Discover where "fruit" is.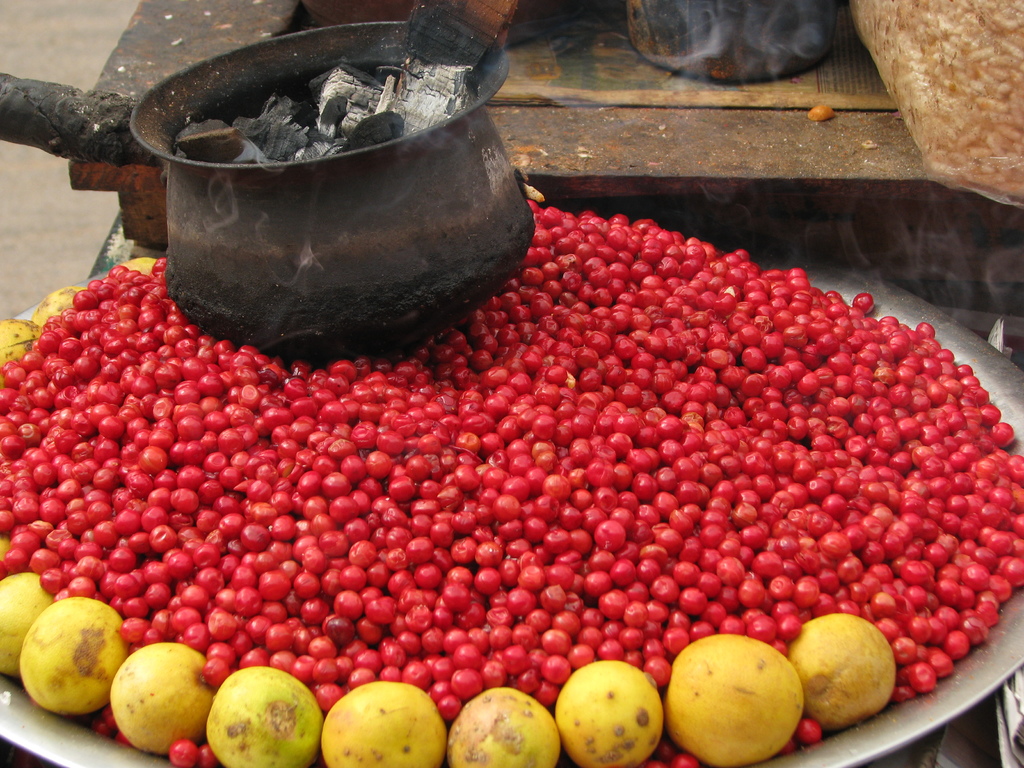
Discovered at [x1=0, y1=567, x2=59, y2=685].
